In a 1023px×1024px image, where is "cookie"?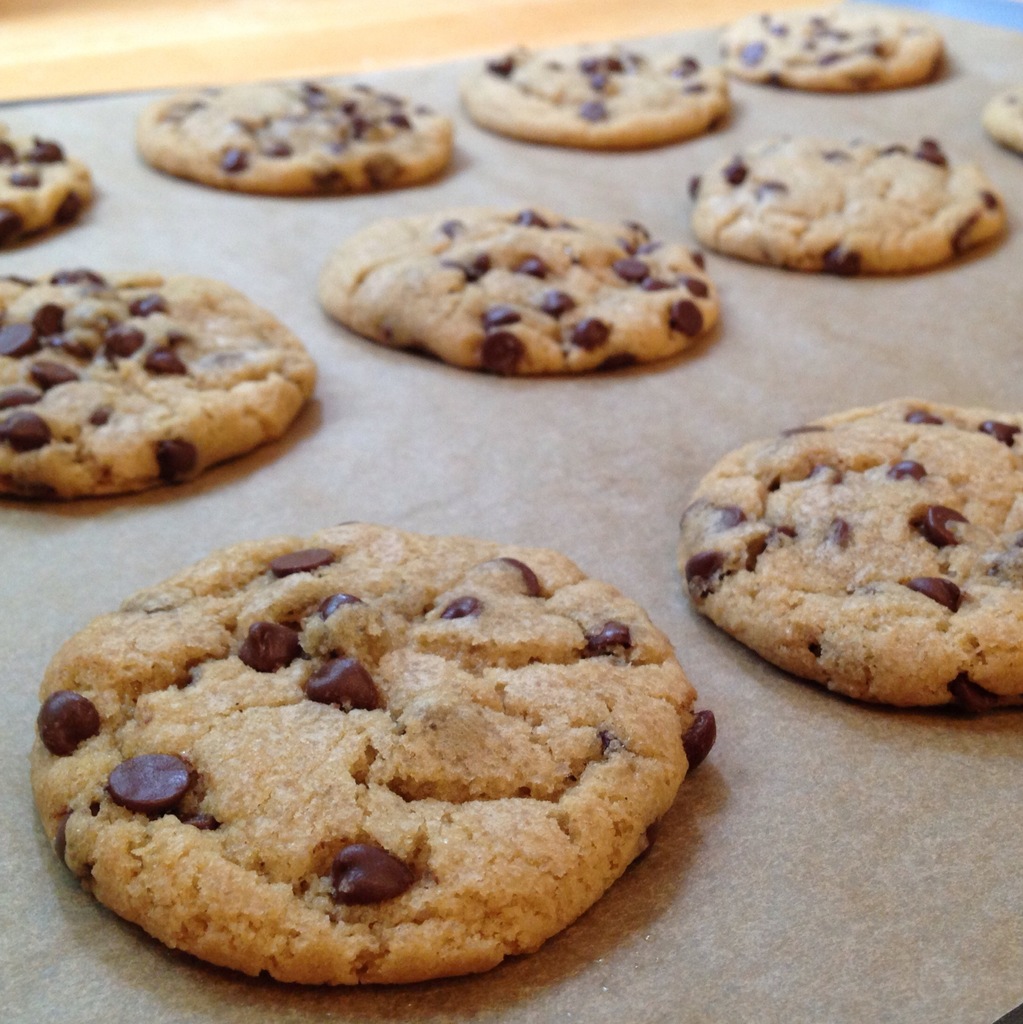
bbox(981, 81, 1022, 156).
